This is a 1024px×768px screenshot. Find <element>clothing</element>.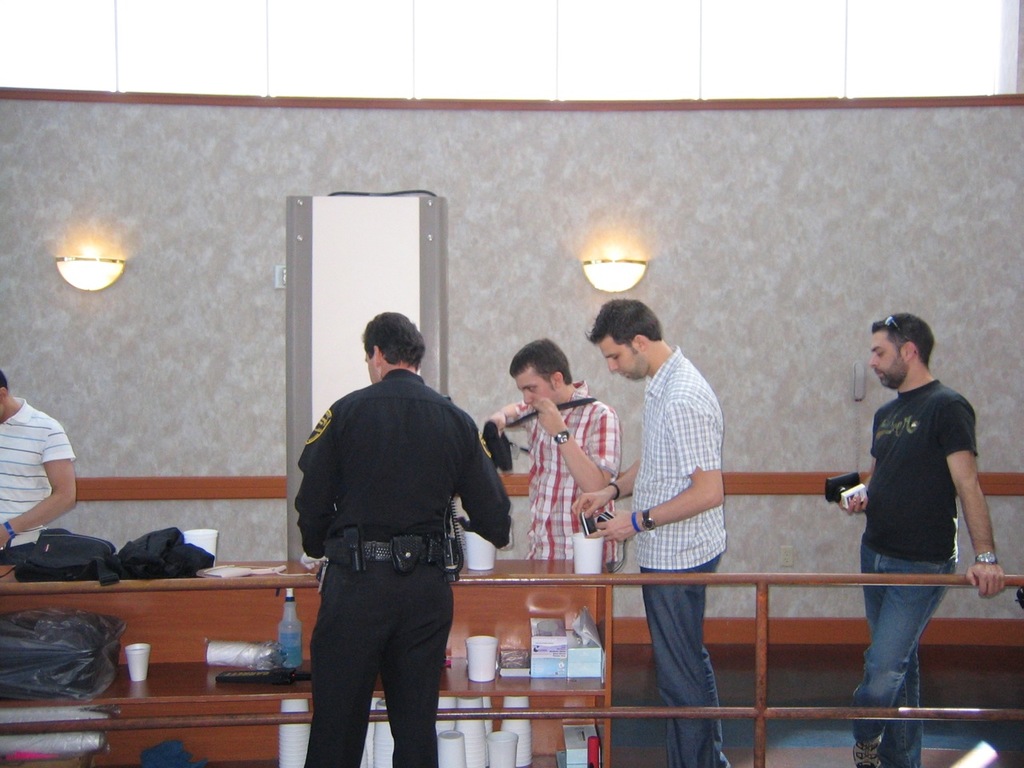
Bounding box: <bbox>516, 388, 616, 760</bbox>.
